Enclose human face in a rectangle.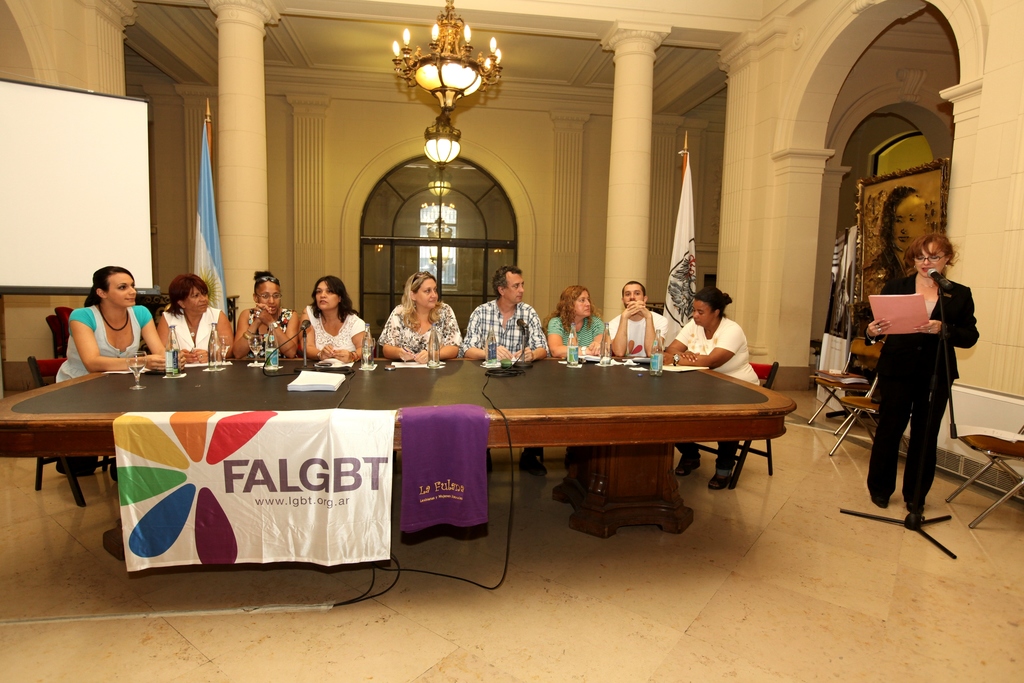
bbox(189, 288, 207, 315).
